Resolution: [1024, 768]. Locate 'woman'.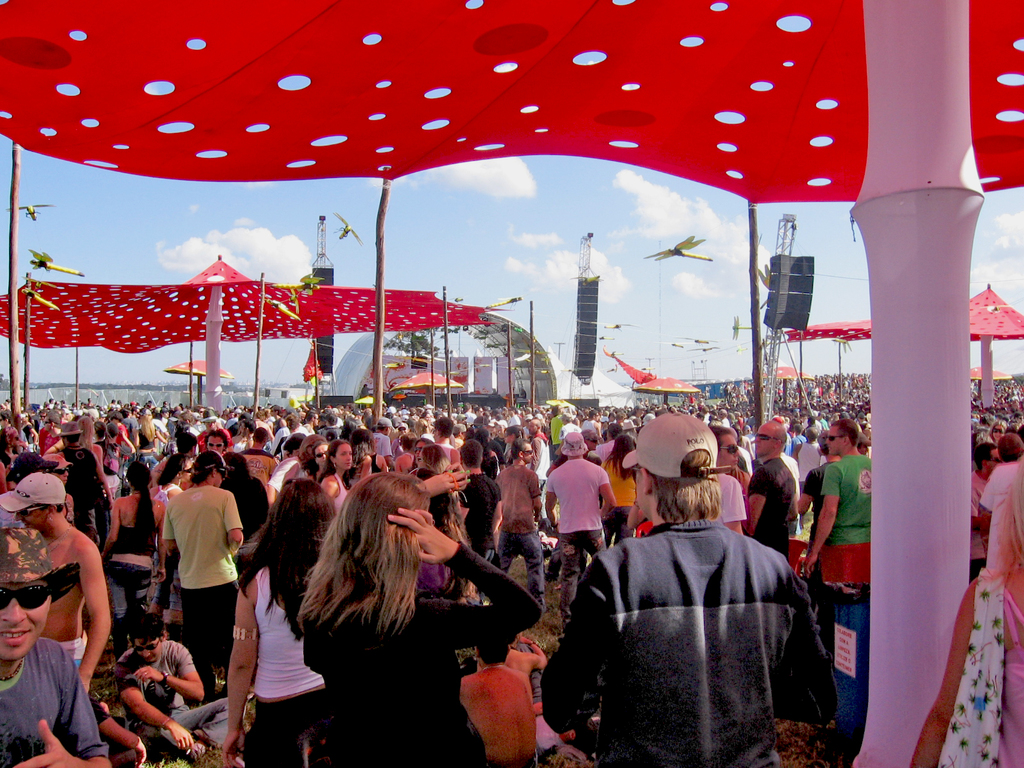
BBox(262, 479, 515, 756).
